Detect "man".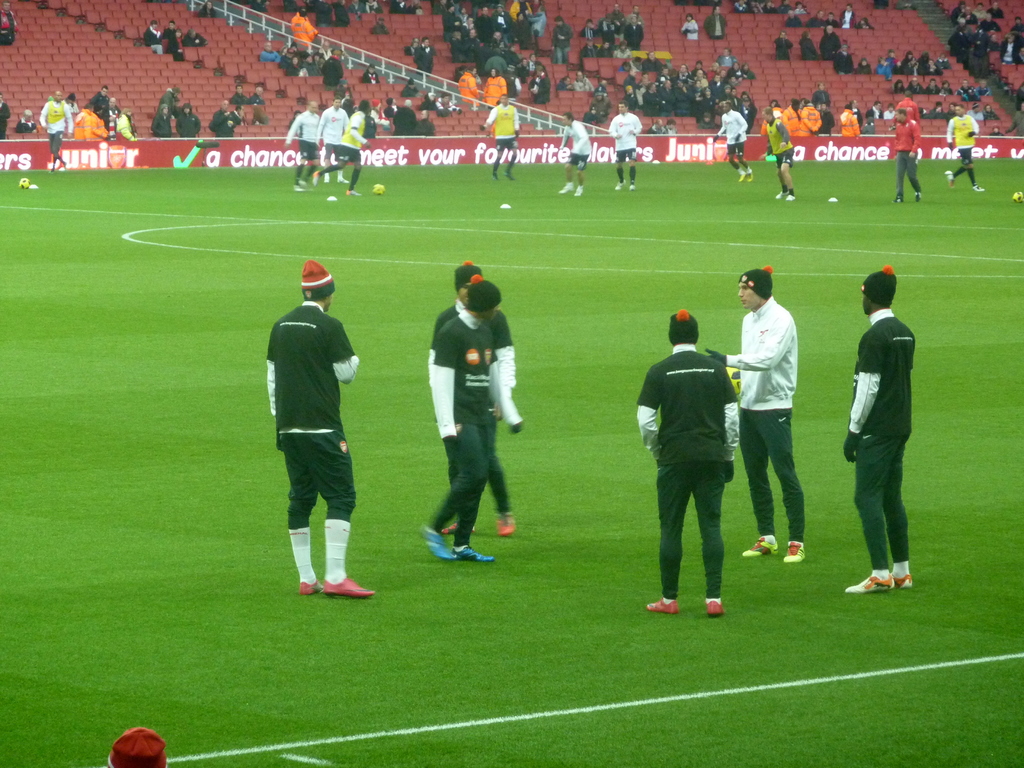
Detected at <box>837,101,862,142</box>.
